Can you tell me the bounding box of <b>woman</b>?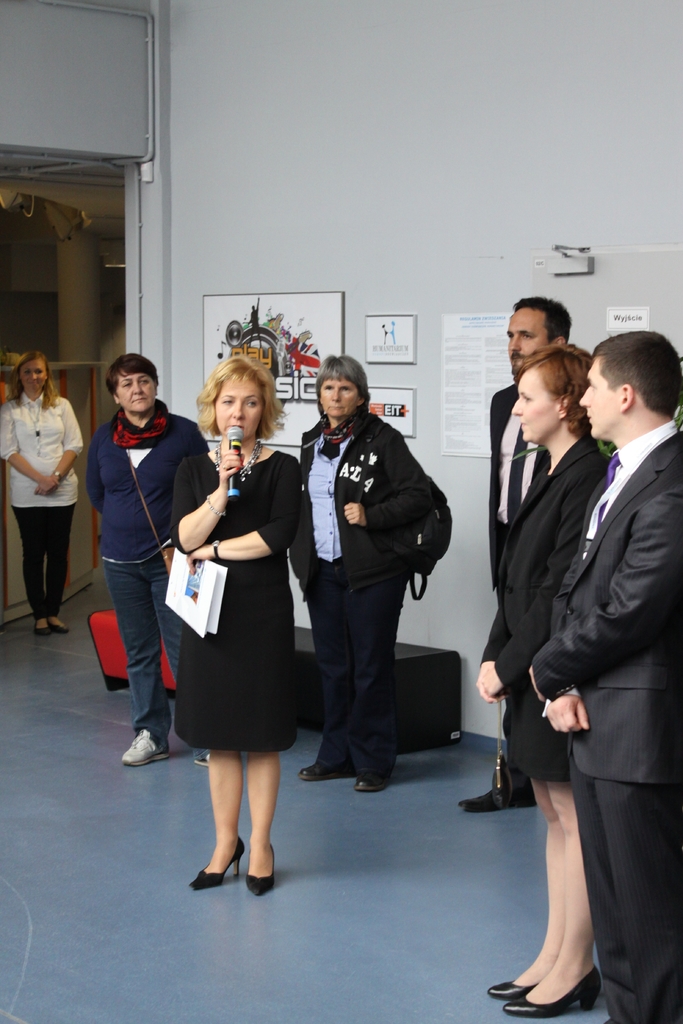
[x1=473, y1=340, x2=608, y2=1017].
